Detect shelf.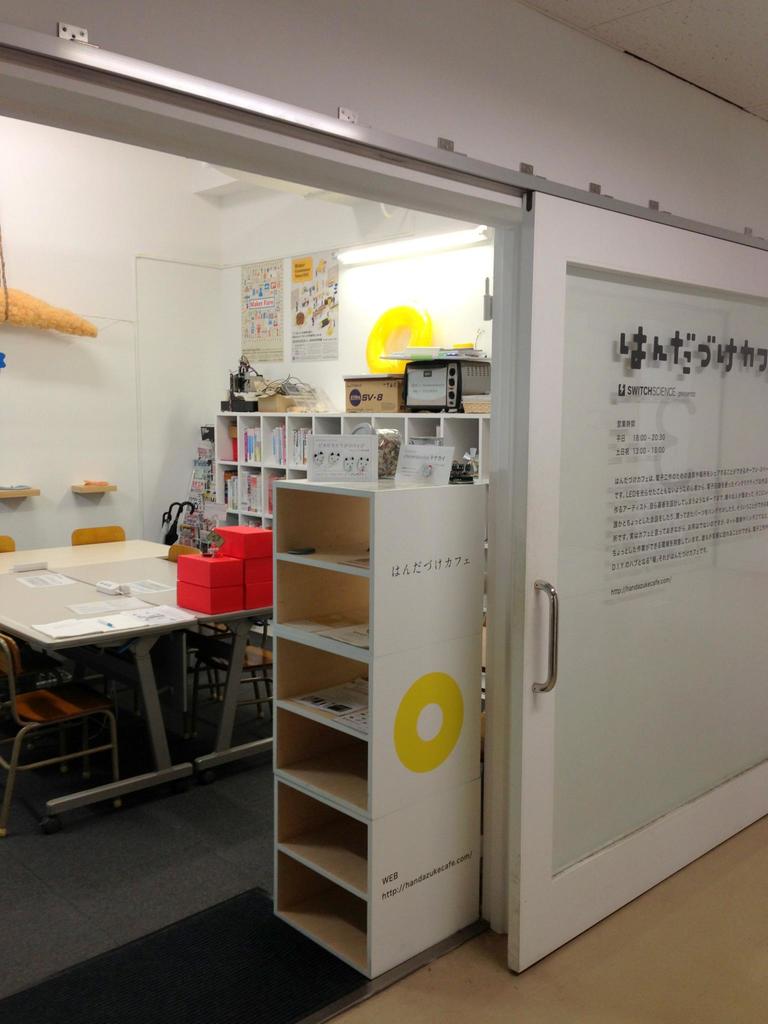
Detected at crop(314, 413, 343, 436).
